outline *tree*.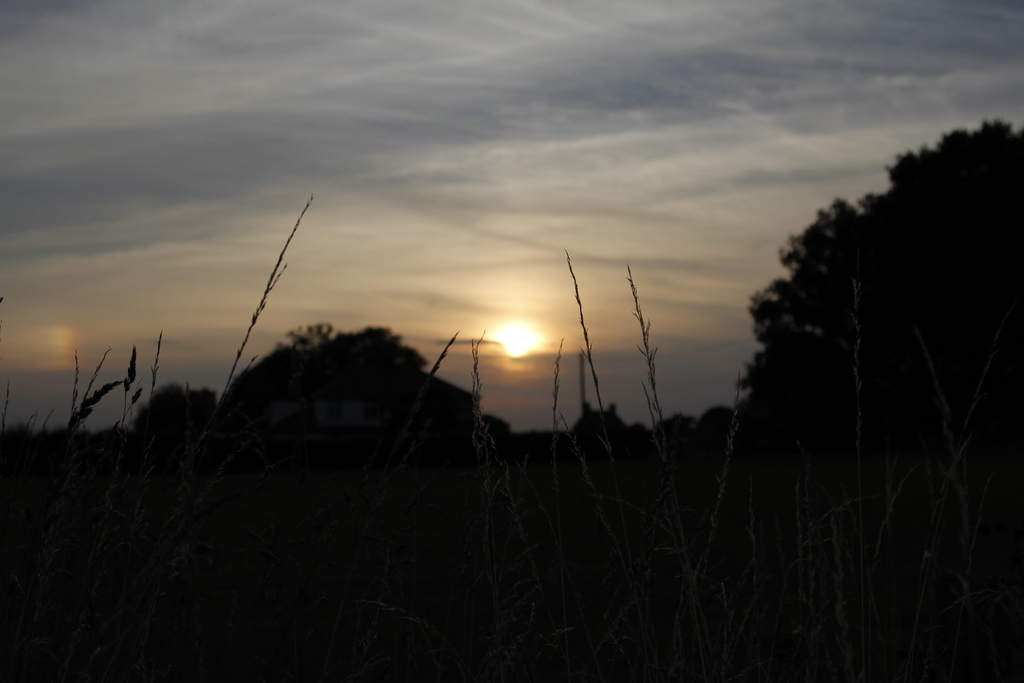
Outline: {"left": 234, "top": 313, "right": 530, "bottom": 477}.
